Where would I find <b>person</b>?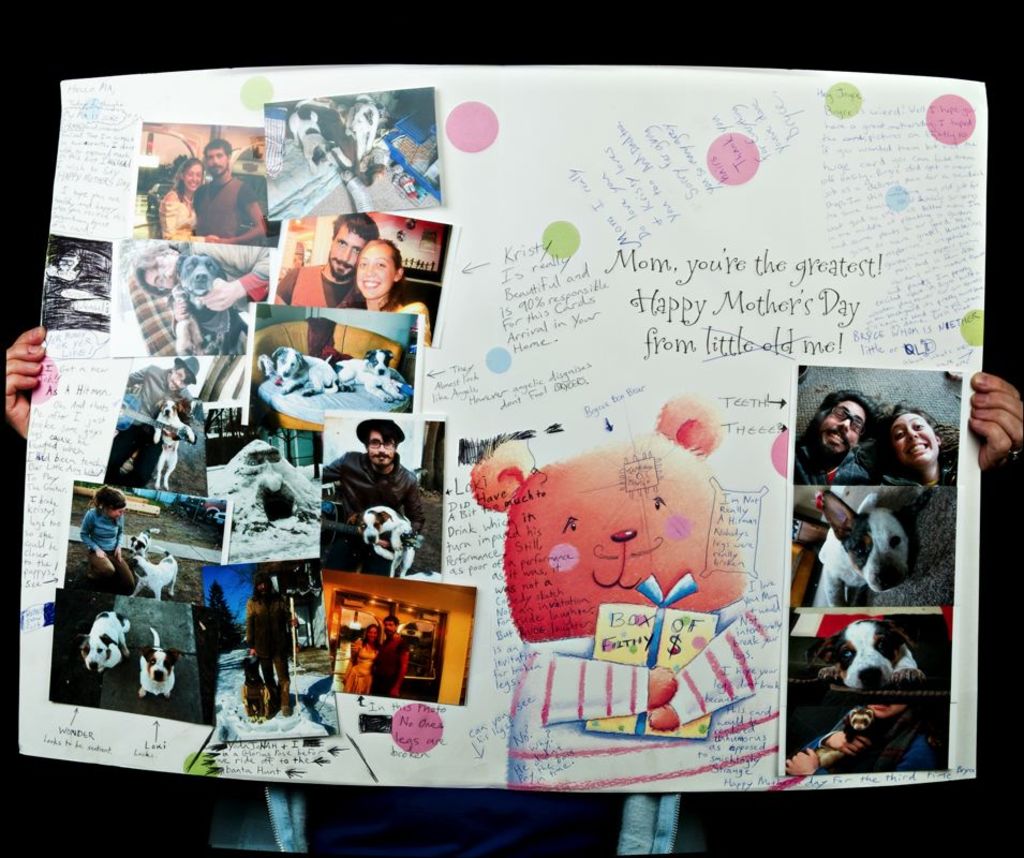
At (x1=161, y1=163, x2=190, y2=234).
